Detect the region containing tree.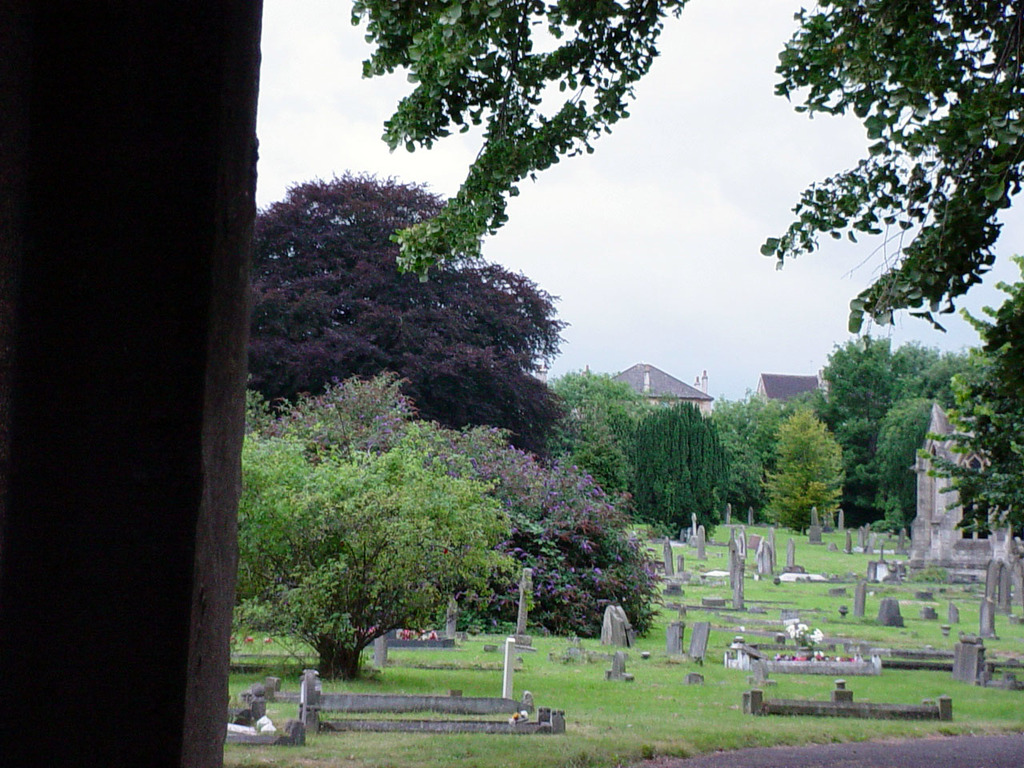
bbox=(224, 414, 514, 702).
